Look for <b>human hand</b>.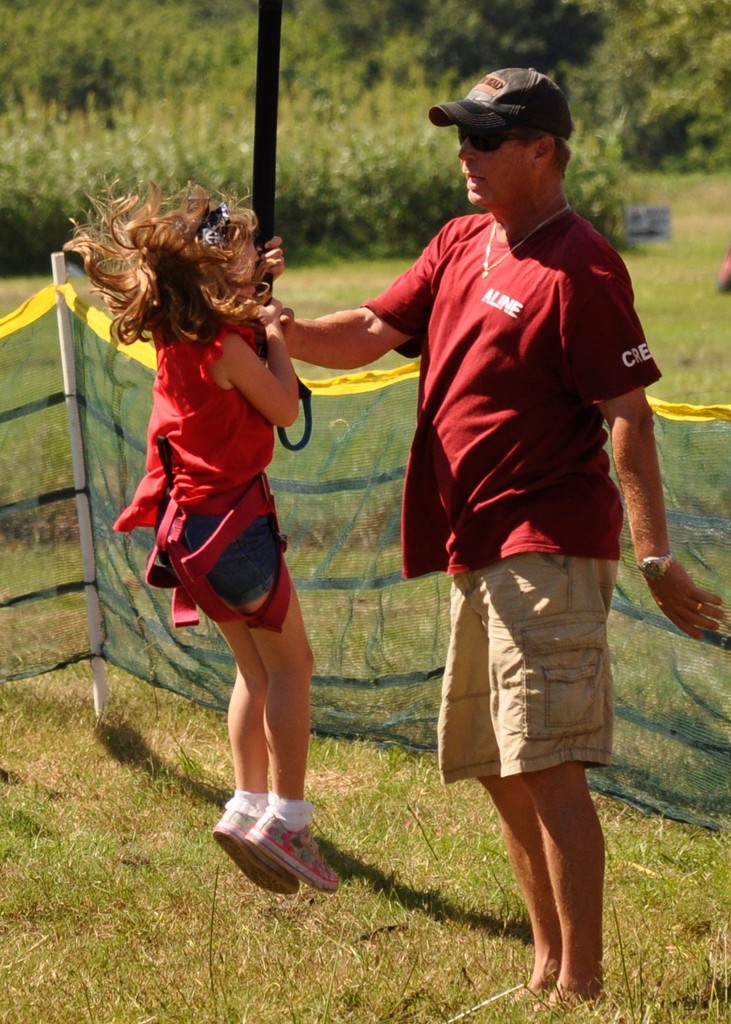
Found: bbox=(240, 305, 296, 361).
